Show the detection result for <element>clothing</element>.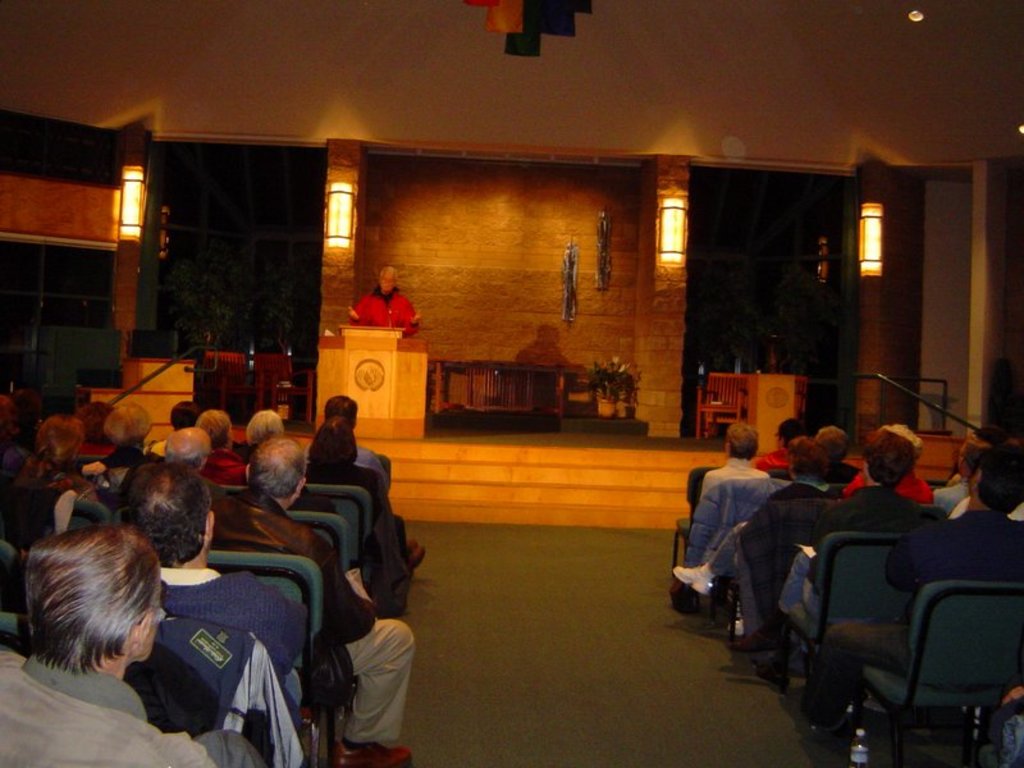
(114, 618, 307, 767).
